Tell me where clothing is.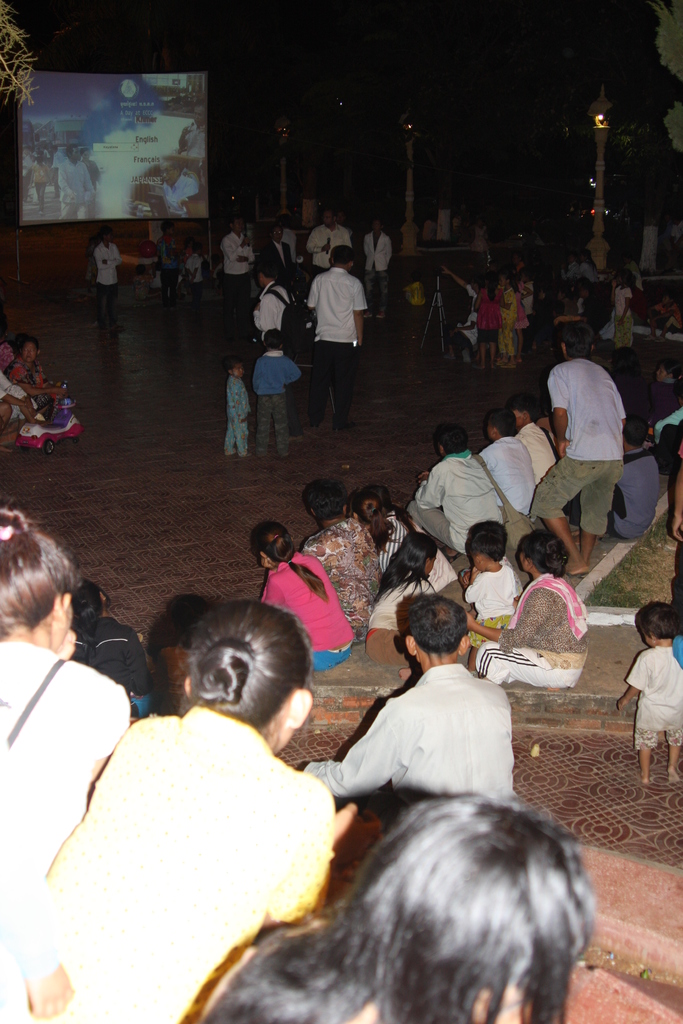
clothing is at 652/381/682/422.
